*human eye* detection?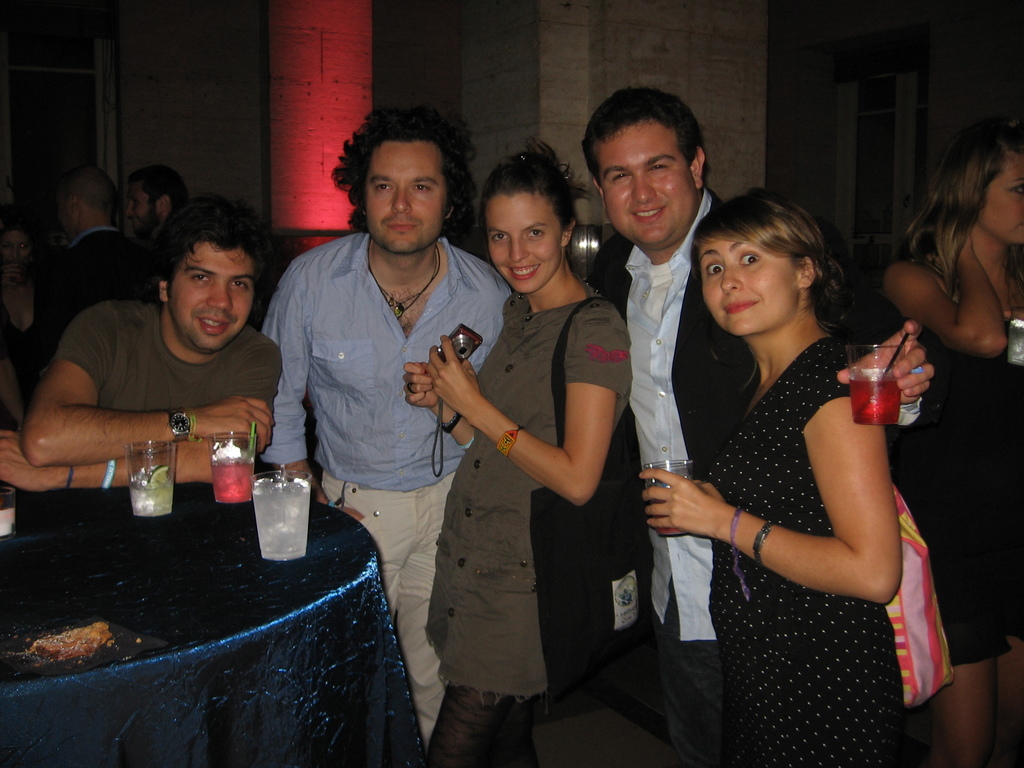
<bbox>611, 170, 630, 184</bbox>
